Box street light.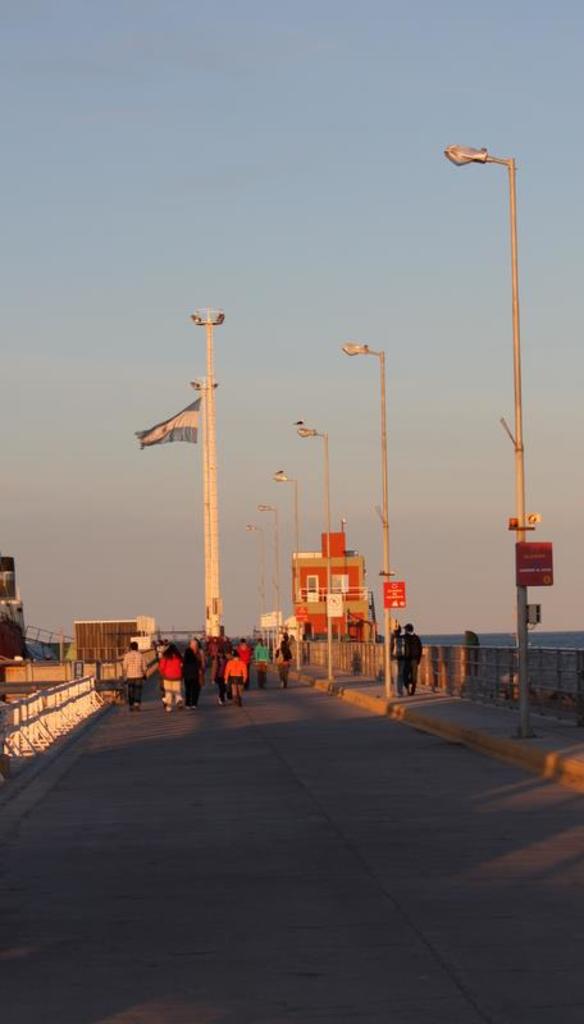
box=[333, 342, 398, 704].
